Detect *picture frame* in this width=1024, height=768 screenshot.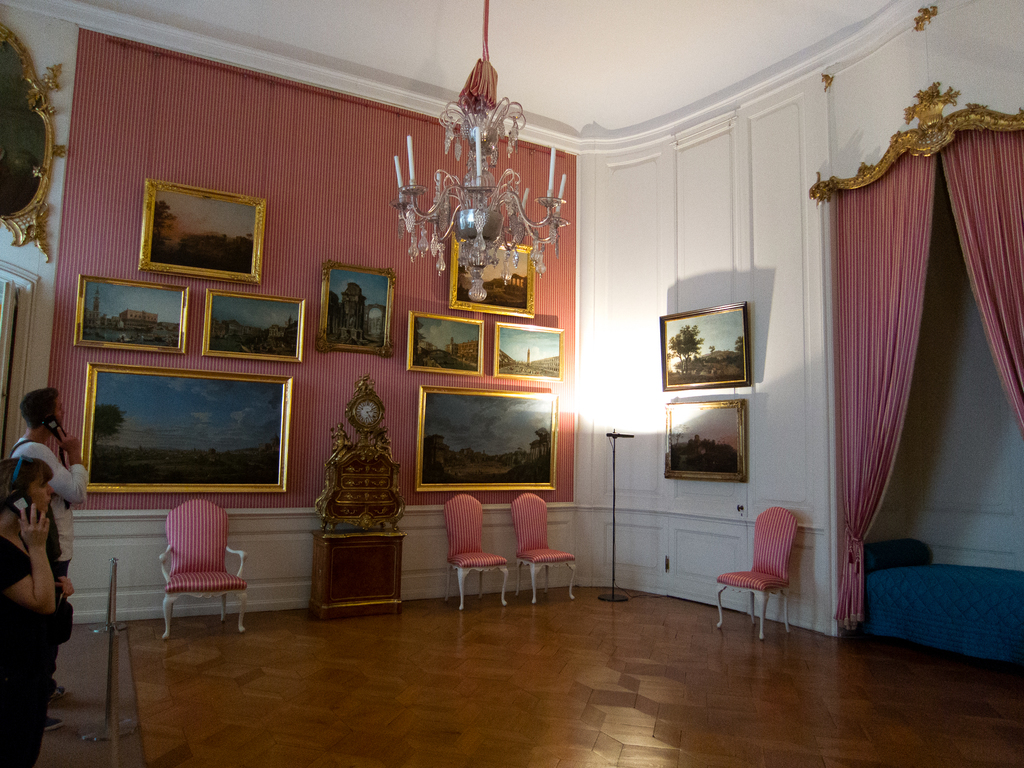
Detection: <box>0,20,65,264</box>.
